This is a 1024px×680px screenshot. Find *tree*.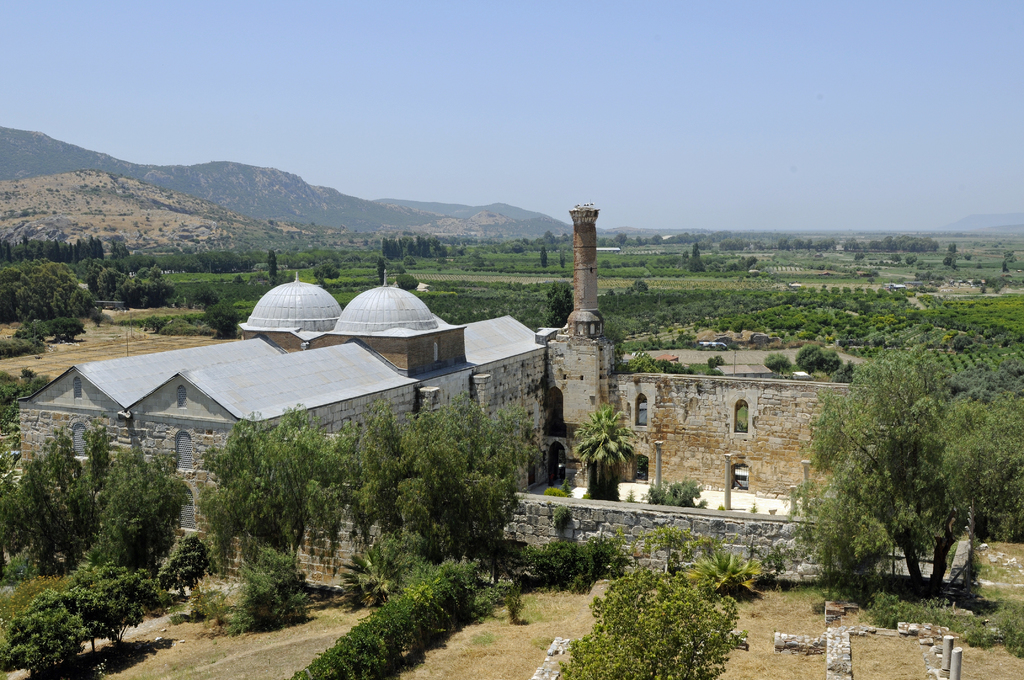
Bounding box: left=20, top=237, right=31, bottom=255.
